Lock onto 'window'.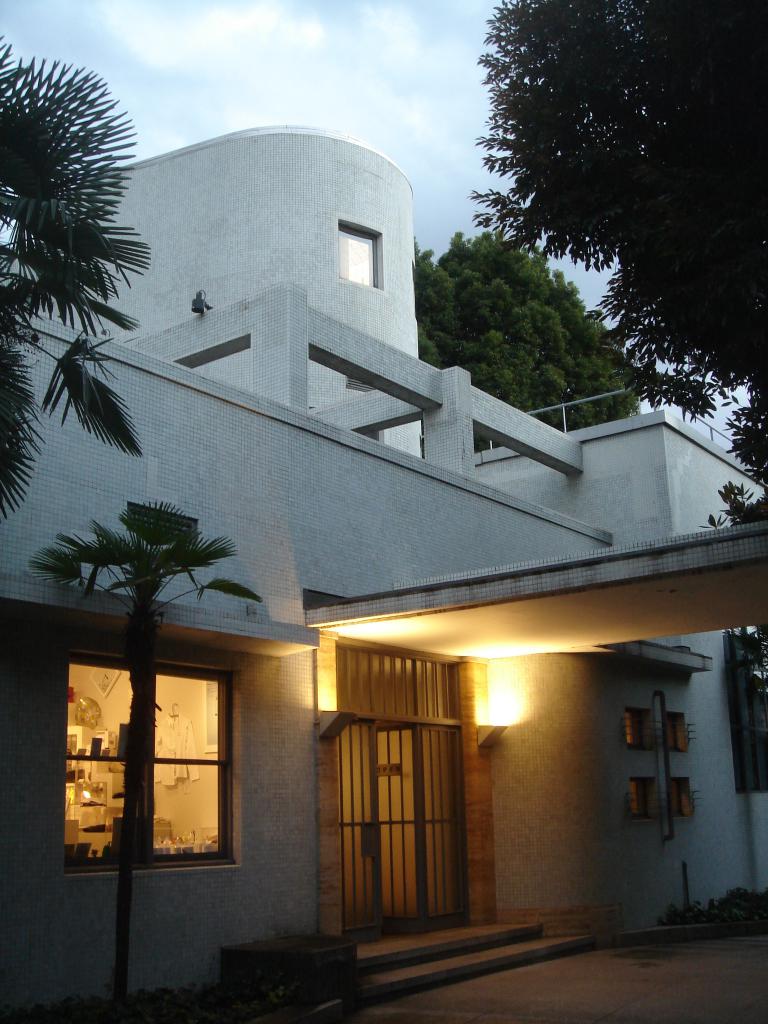
Locked: x1=72, y1=637, x2=256, y2=869.
